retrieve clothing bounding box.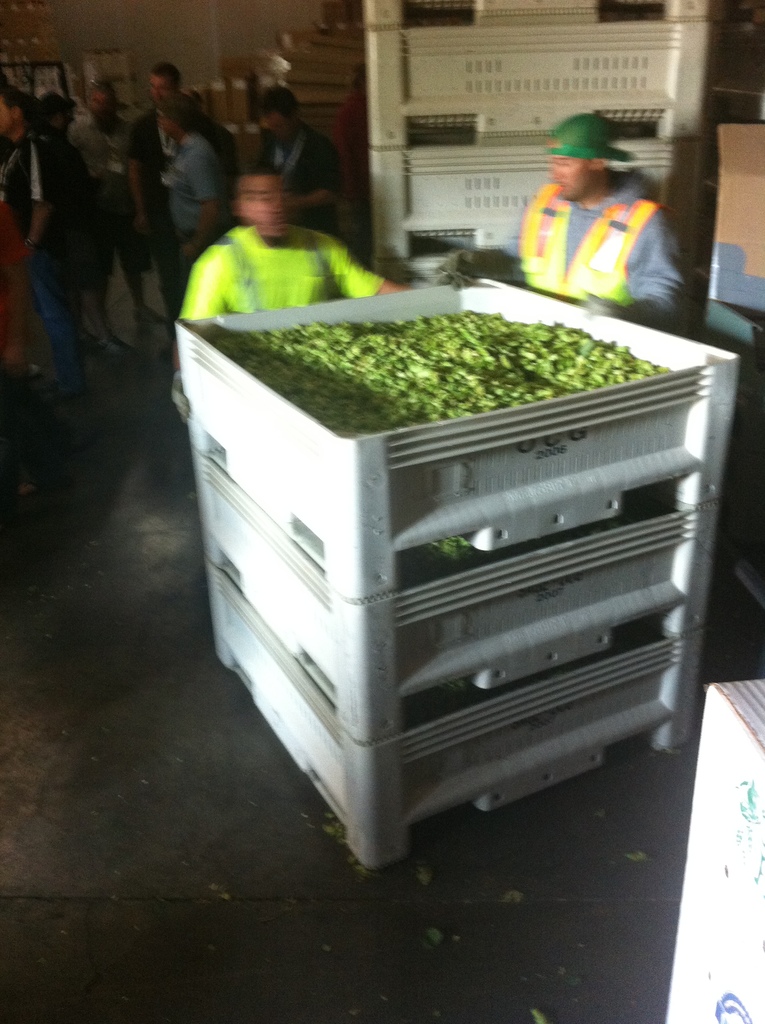
Bounding box: <region>74, 108, 145, 271</region>.
